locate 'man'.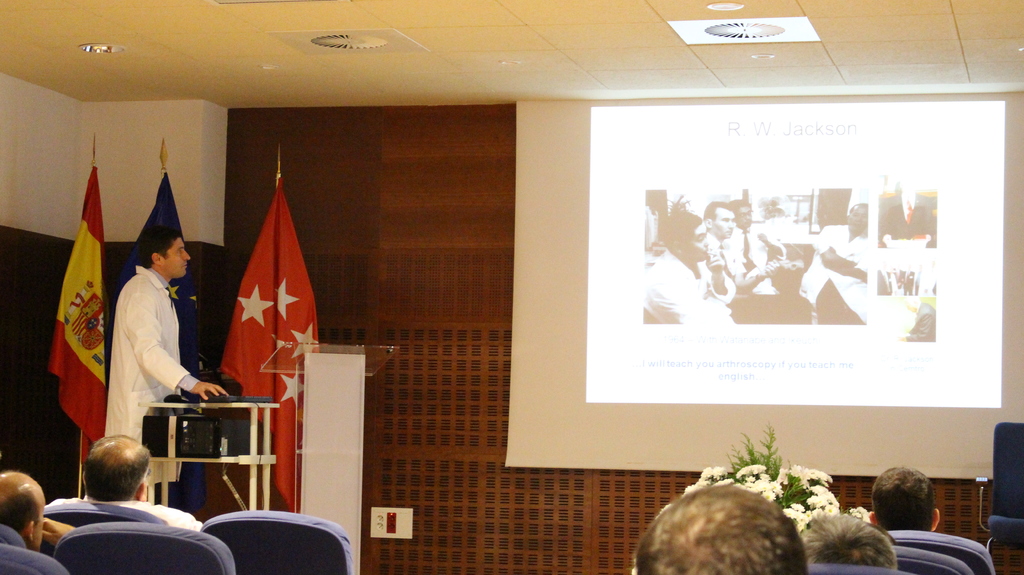
Bounding box: bbox=(724, 201, 776, 310).
